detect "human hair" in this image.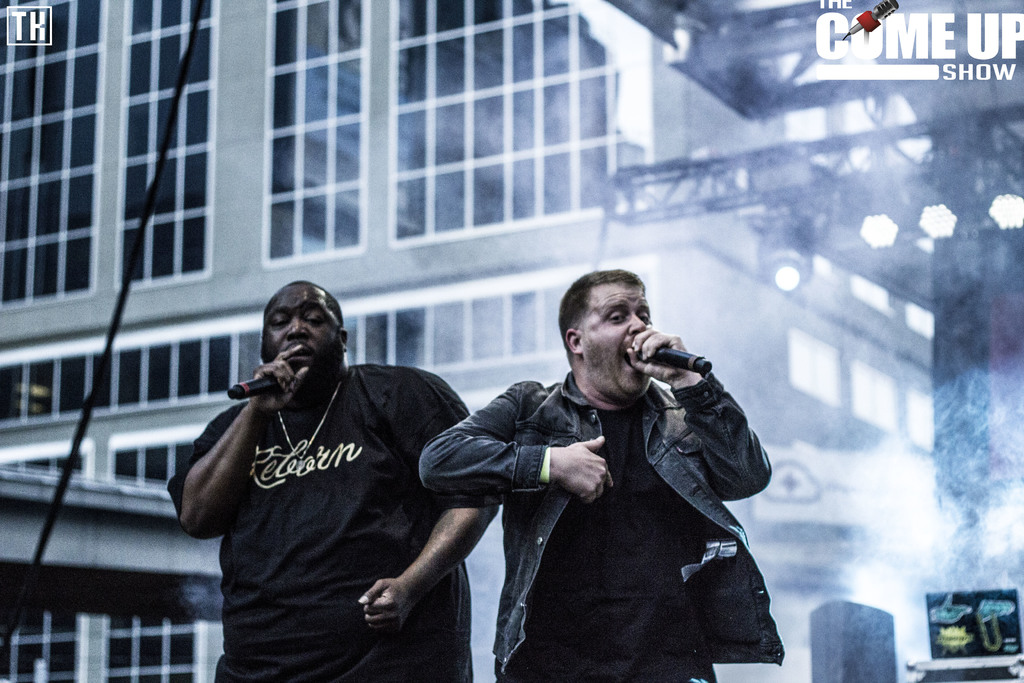
Detection: {"left": 557, "top": 270, "right": 643, "bottom": 363}.
